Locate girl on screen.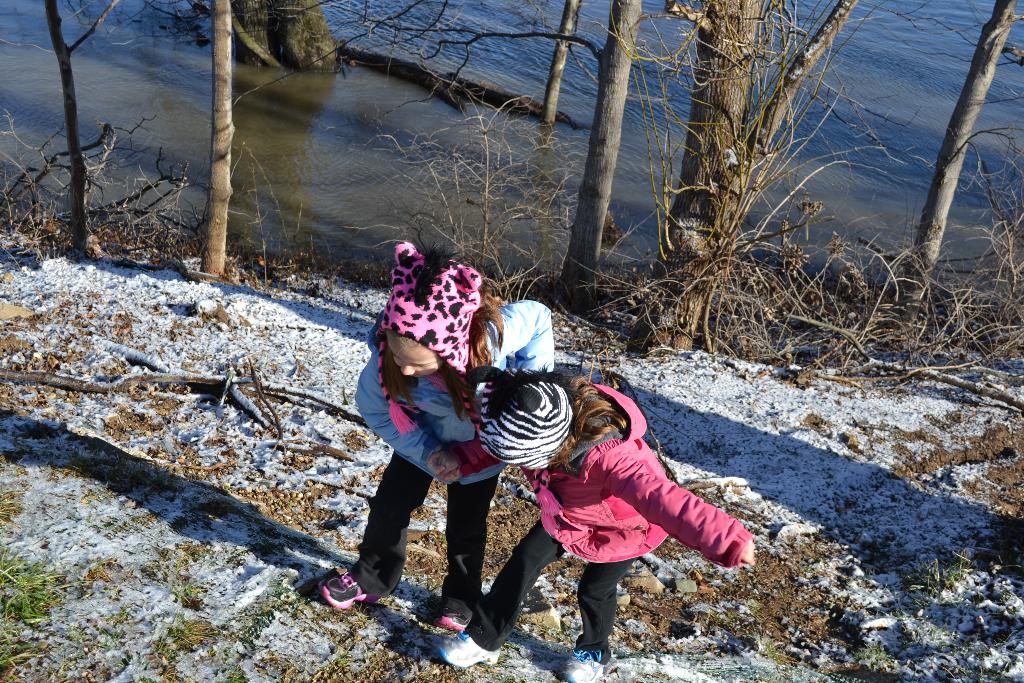
On screen at 323/245/556/655.
